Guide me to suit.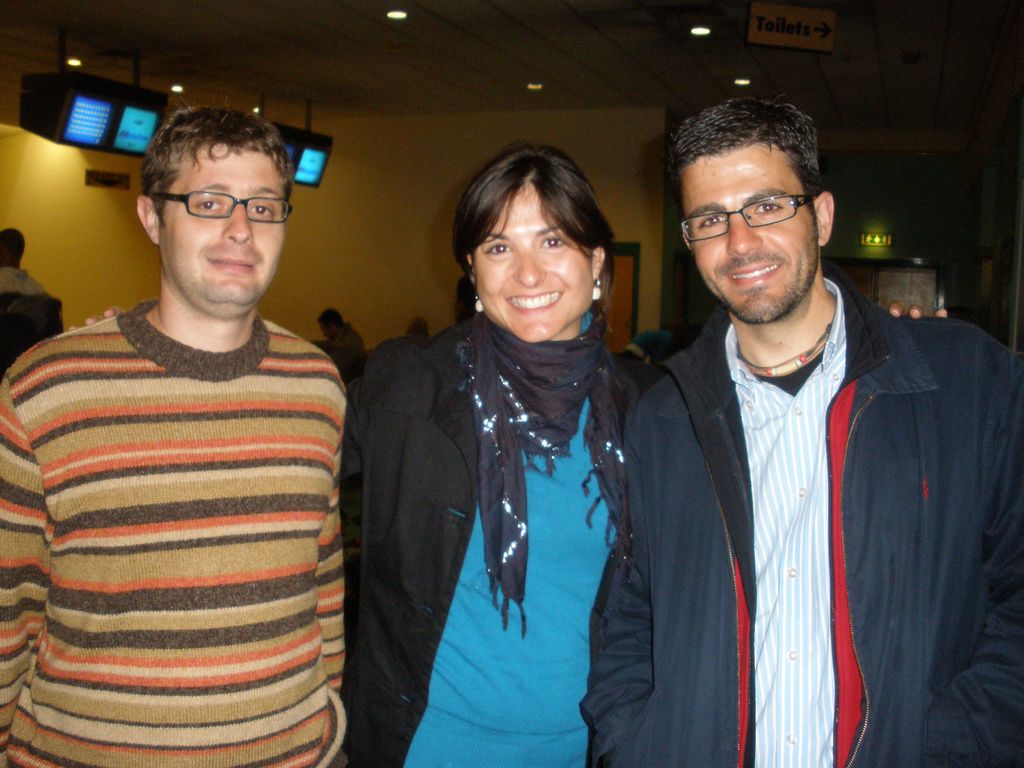
Guidance: <region>623, 191, 996, 762</region>.
